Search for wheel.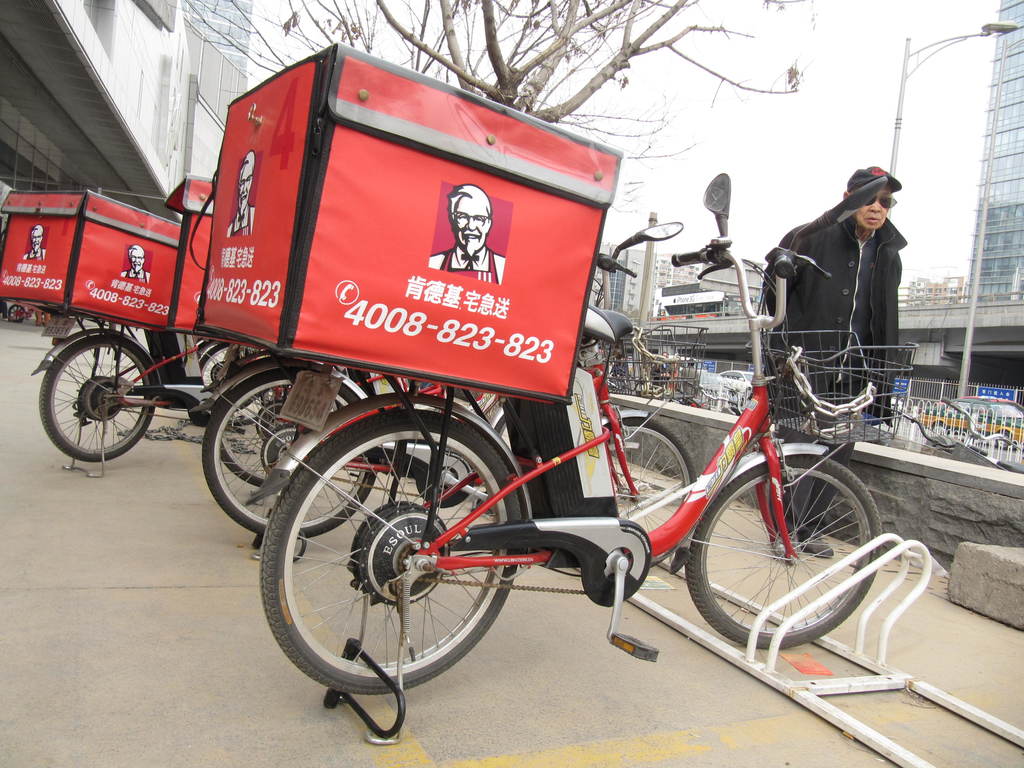
Found at crop(196, 365, 383, 541).
